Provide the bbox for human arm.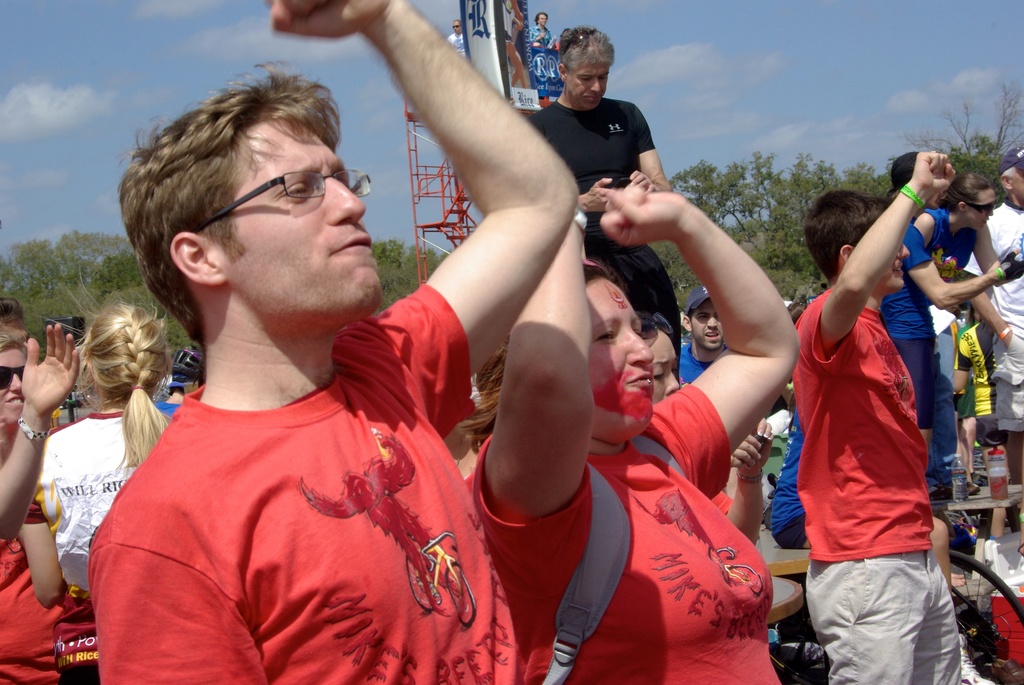
bbox(800, 146, 956, 374).
